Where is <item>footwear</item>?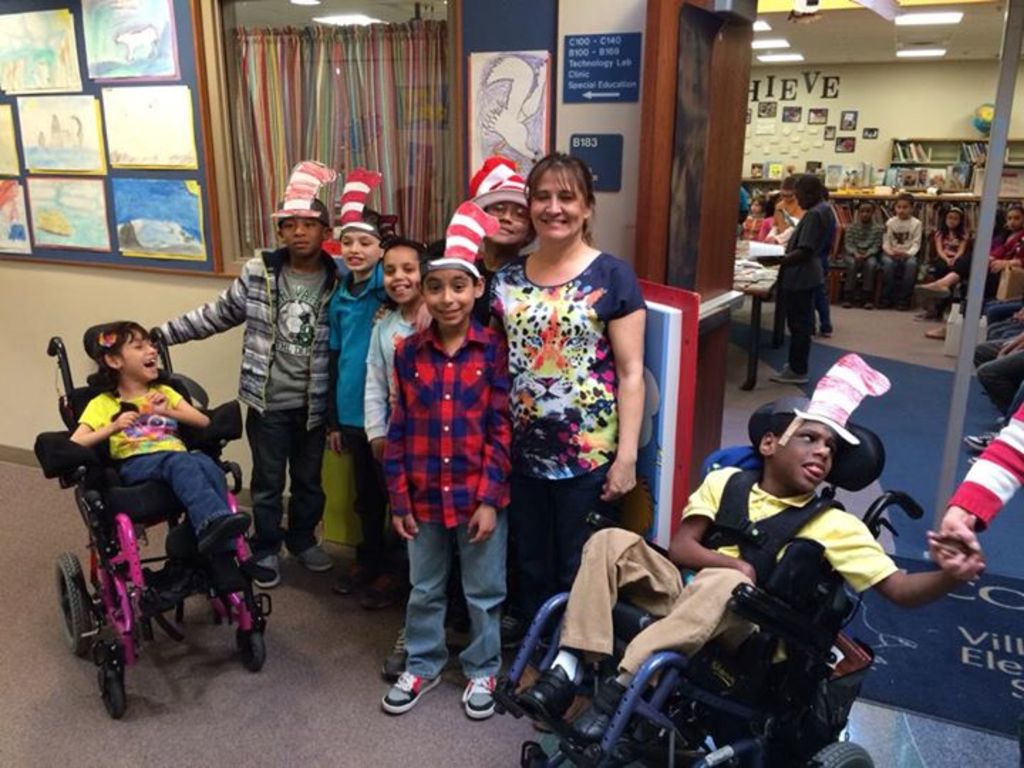
box=[299, 543, 336, 572].
